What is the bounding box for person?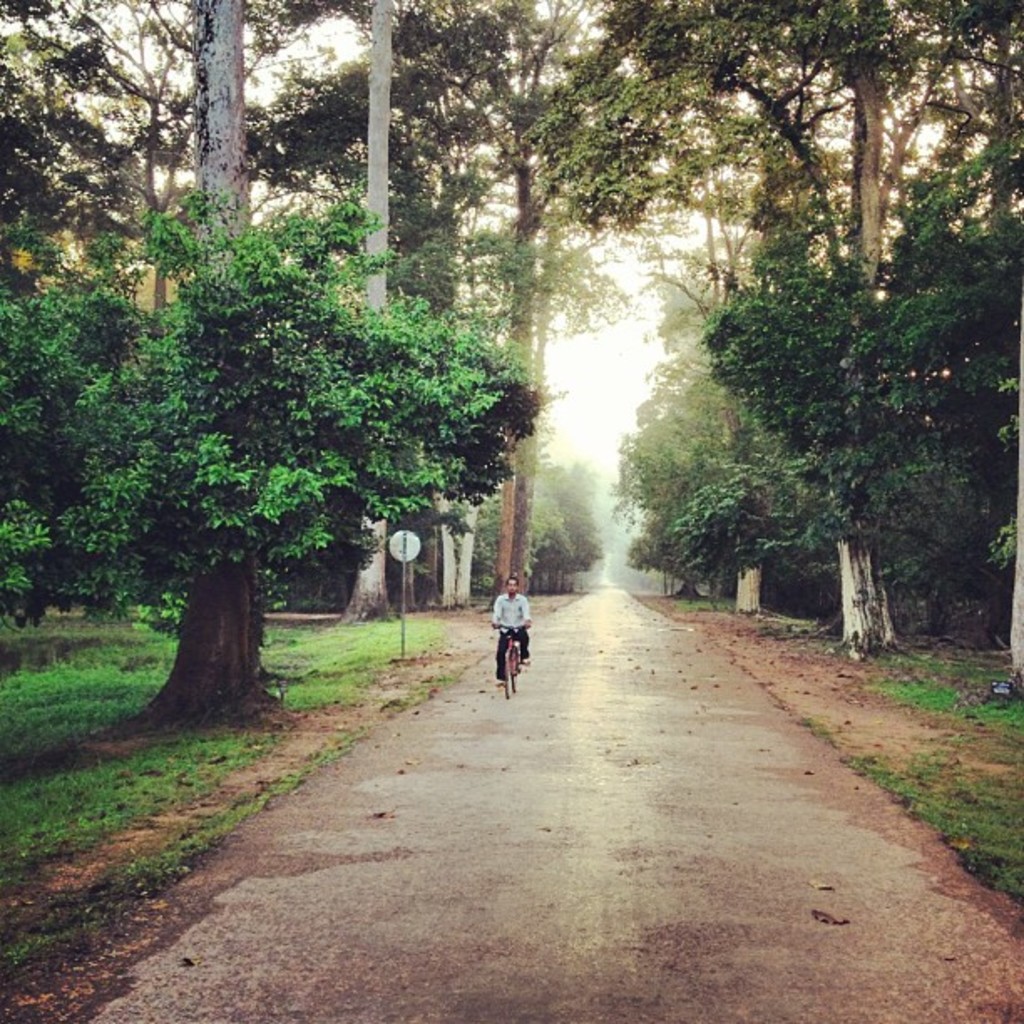
select_region(487, 577, 532, 686).
